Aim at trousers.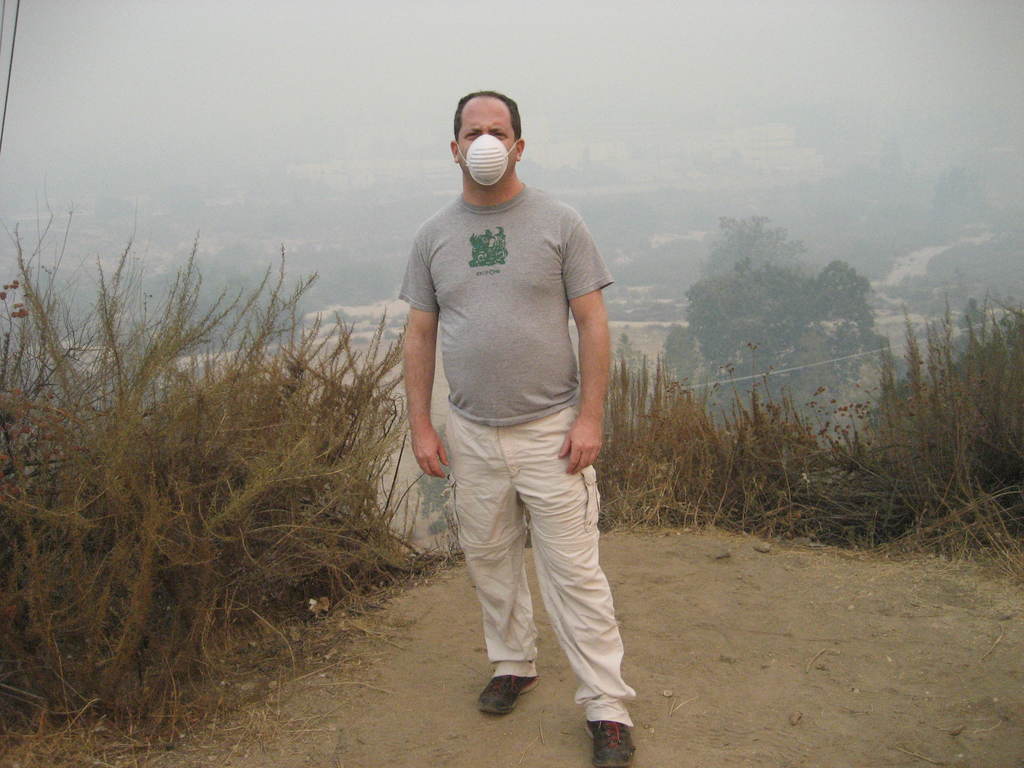
Aimed at detection(429, 385, 627, 714).
